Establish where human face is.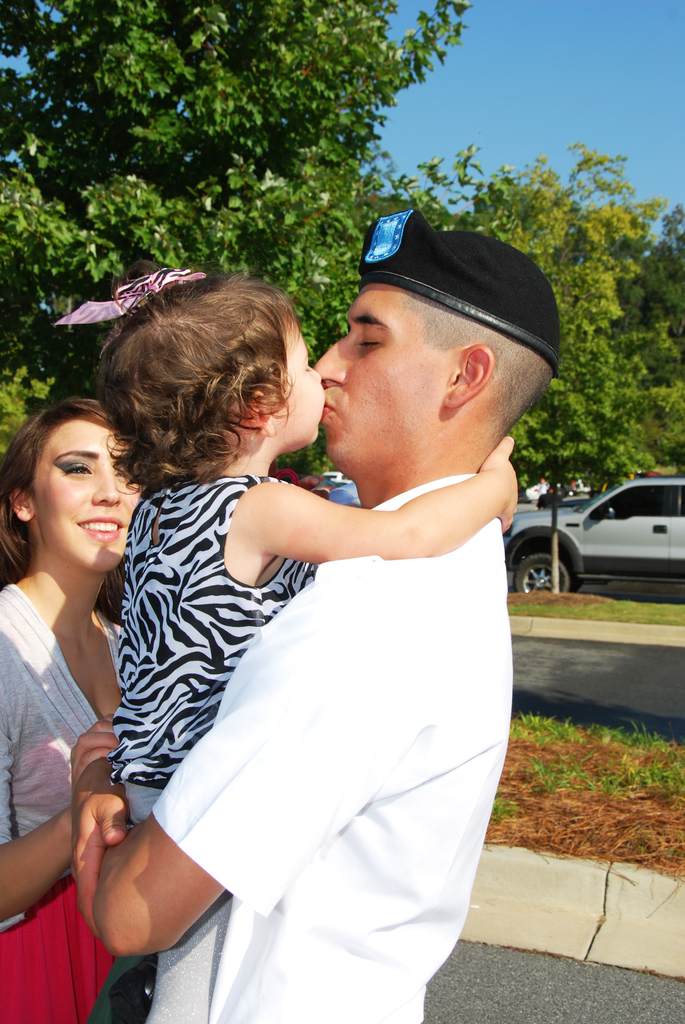
Established at locate(275, 328, 324, 452).
